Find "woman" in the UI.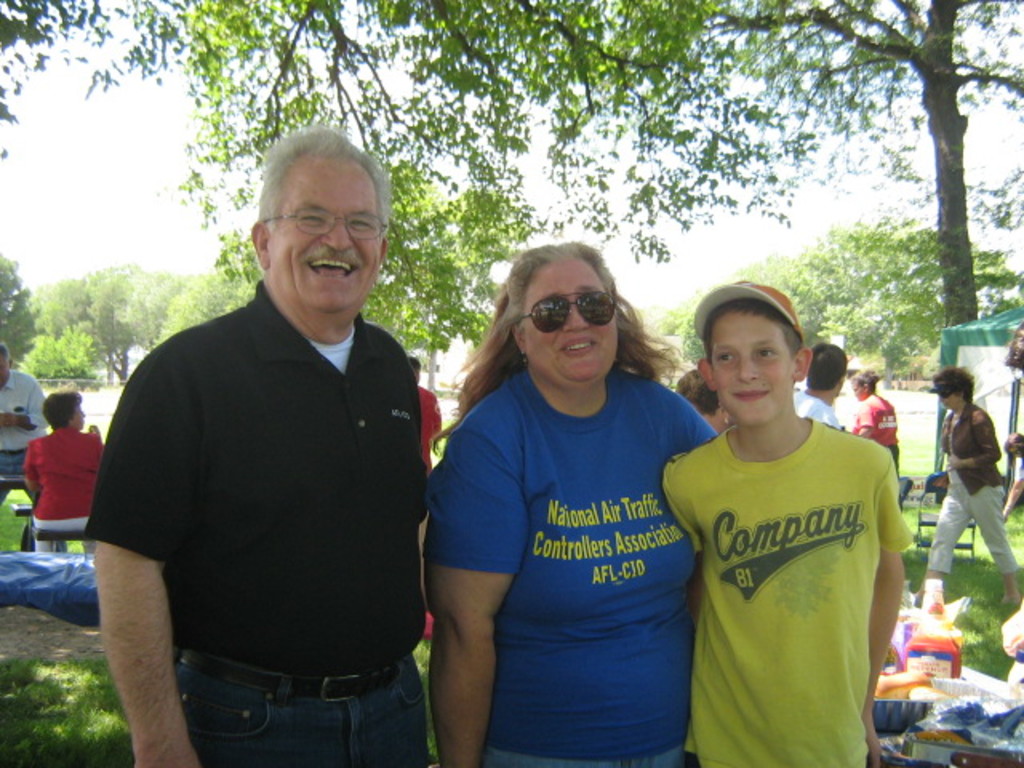
UI element at [22,389,101,552].
